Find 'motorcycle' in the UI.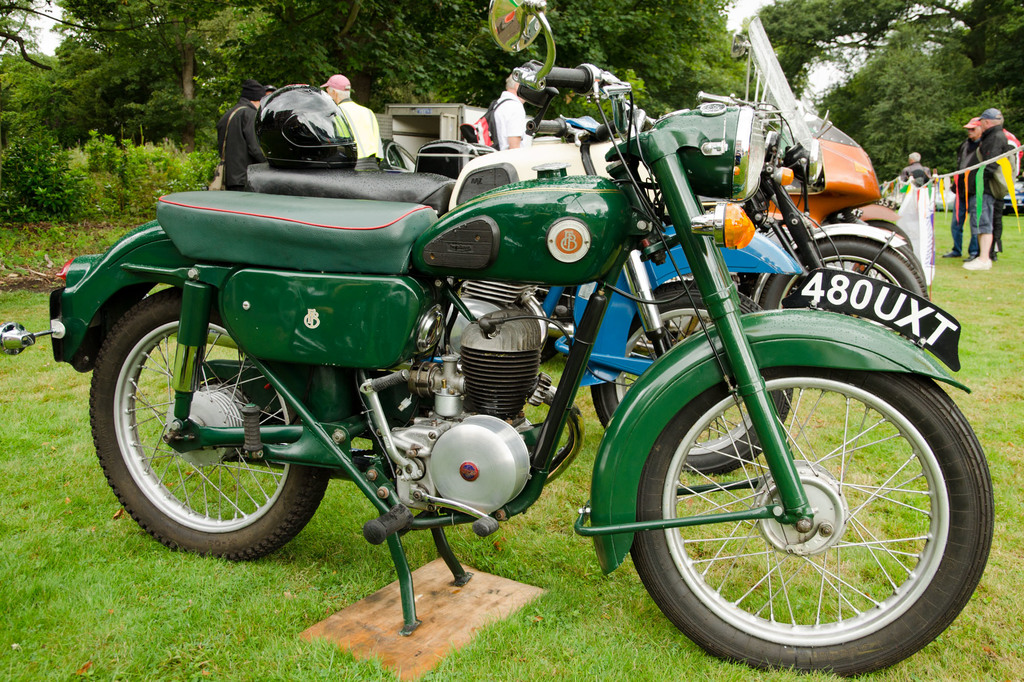
UI element at (531, 116, 810, 481).
